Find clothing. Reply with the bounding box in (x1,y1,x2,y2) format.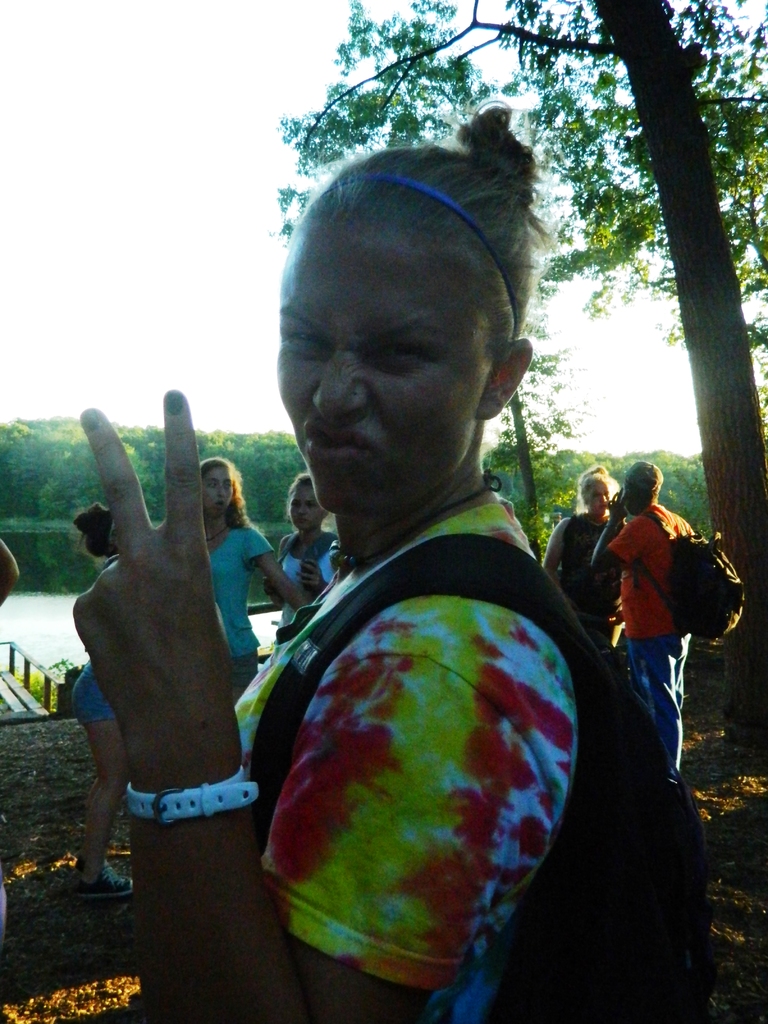
(609,503,701,771).
